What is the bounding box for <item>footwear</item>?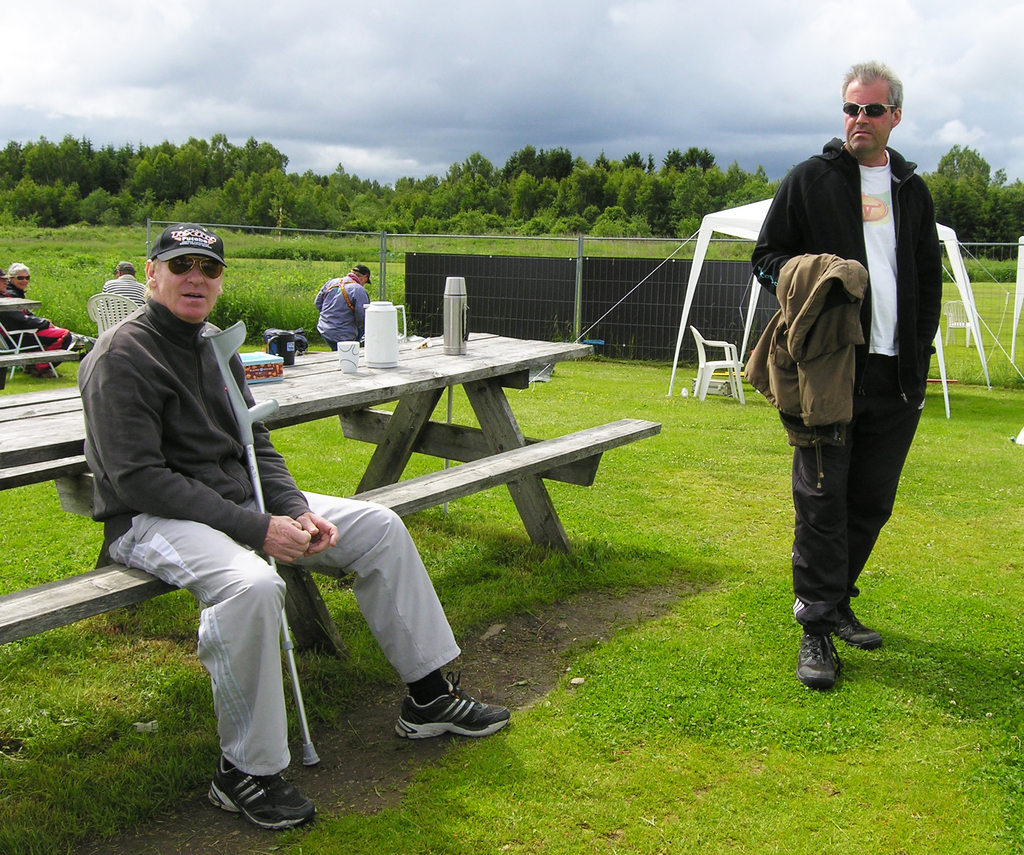
locate(796, 627, 835, 691).
